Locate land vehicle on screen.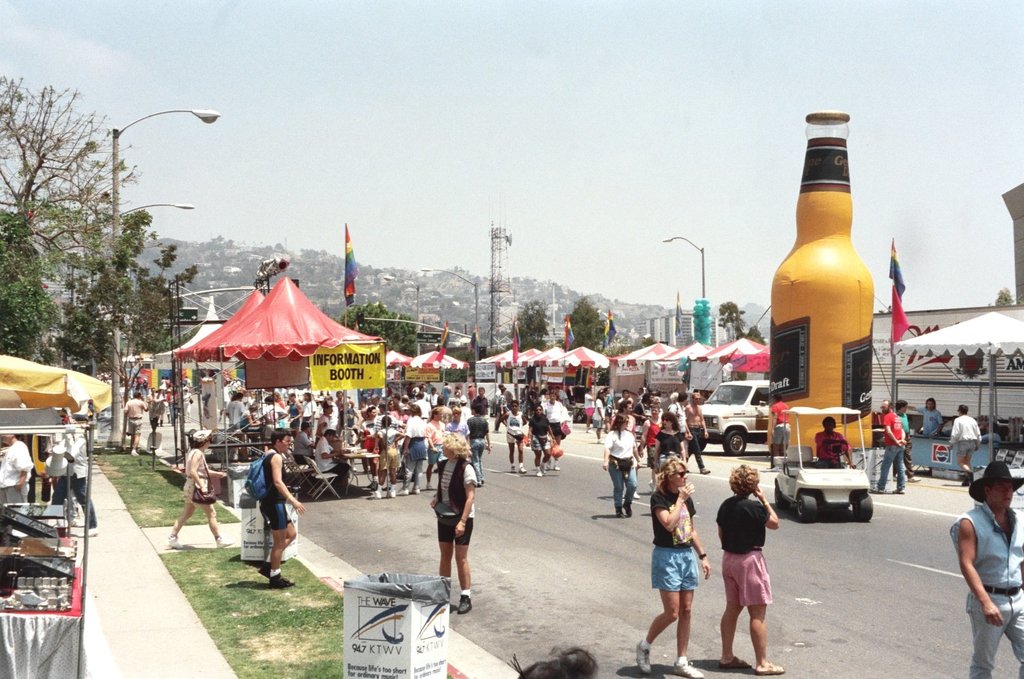
On screen at [785,436,887,534].
